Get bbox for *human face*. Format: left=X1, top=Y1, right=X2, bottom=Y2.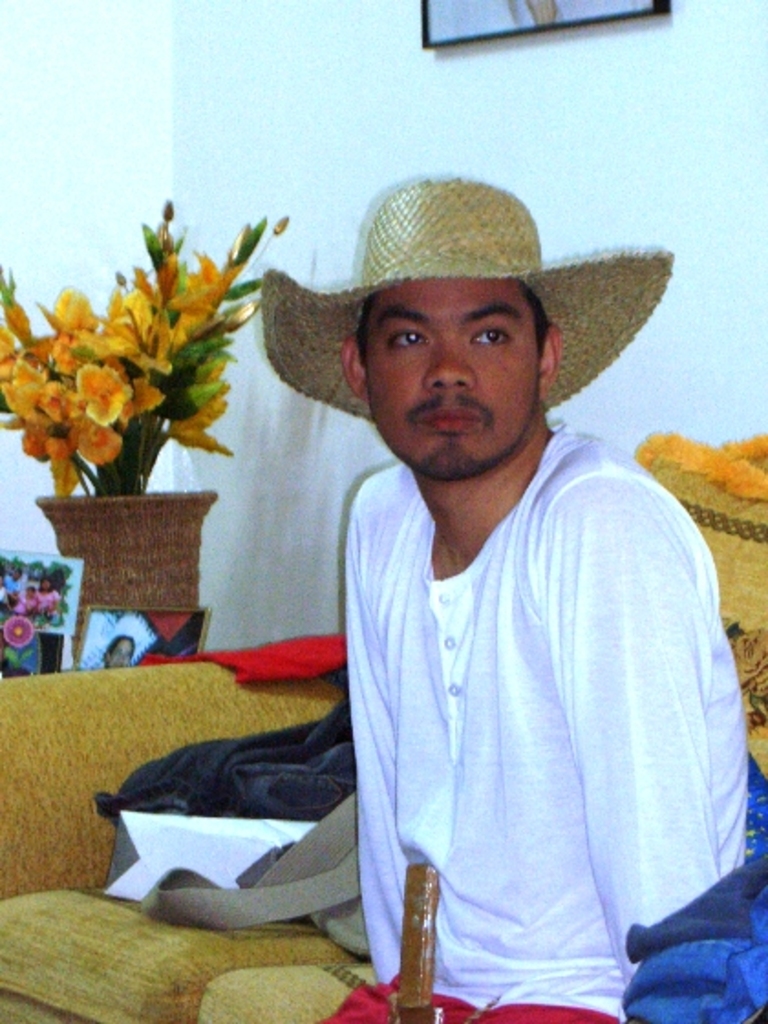
left=373, top=285, right=549, bottom=490.
